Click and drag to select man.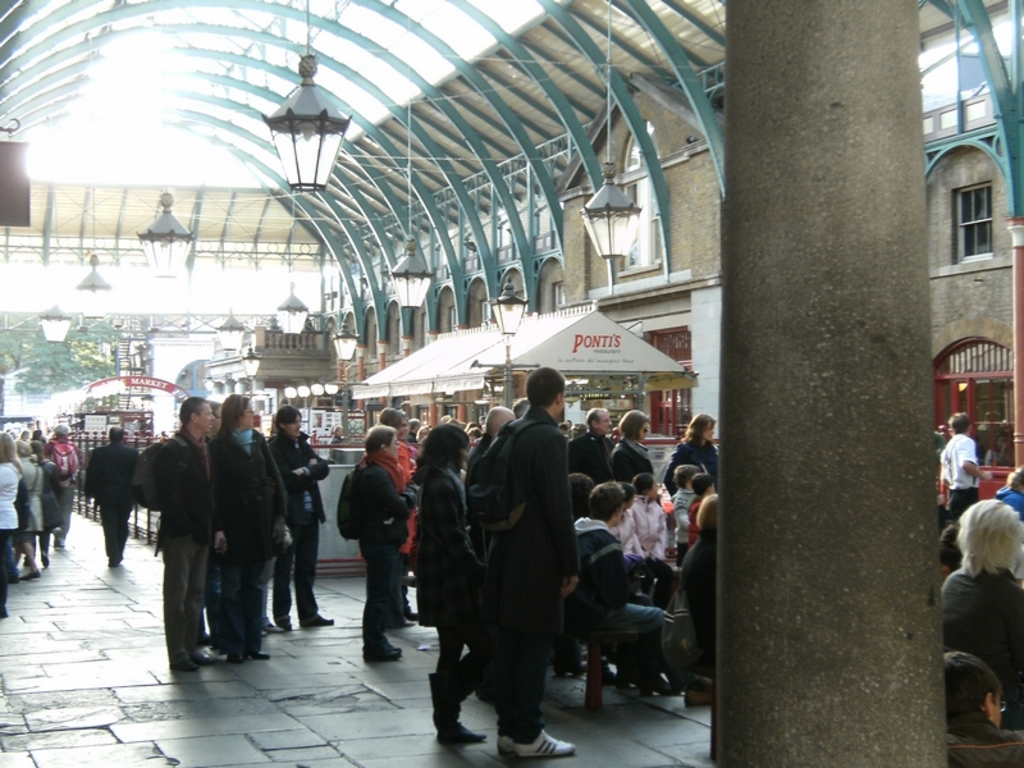
Selection: [81, 424, 145, 571].
